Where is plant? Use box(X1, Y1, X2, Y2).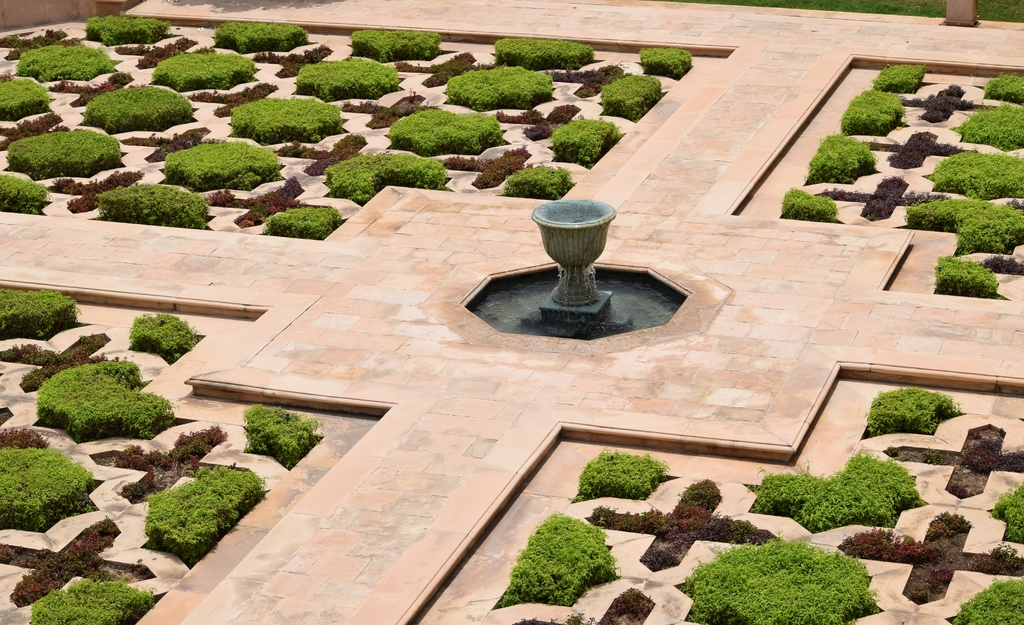
box(161, 133, 274, 191).
